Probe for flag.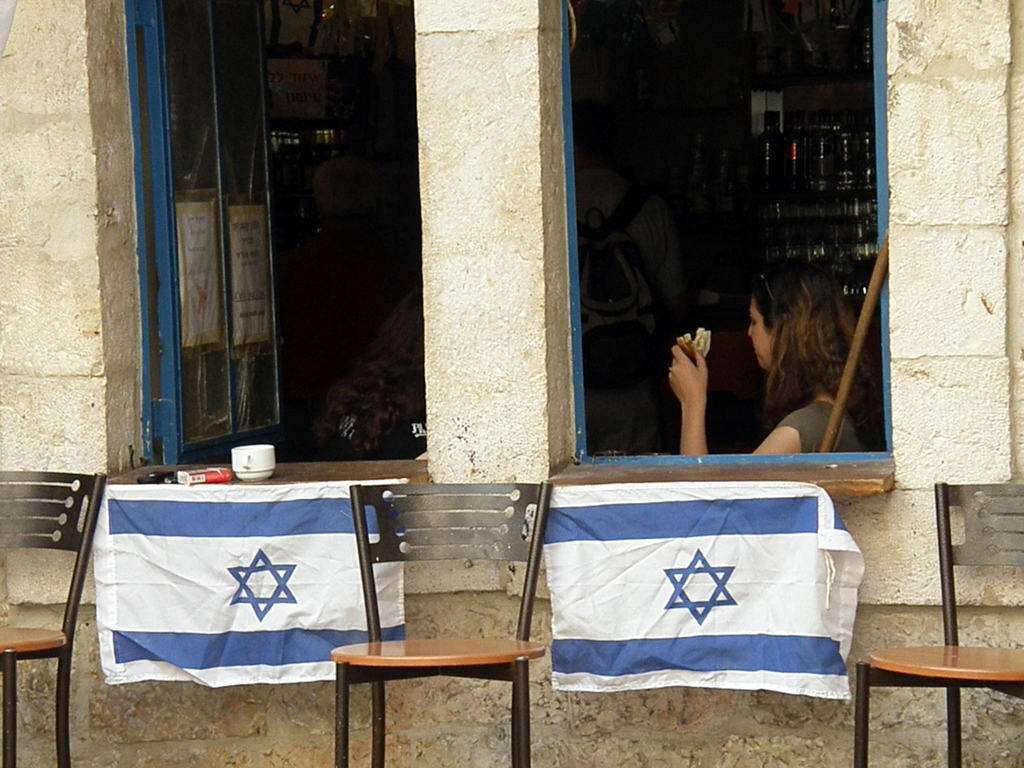
Probe result: select_region(534, 498, 868, 694).
